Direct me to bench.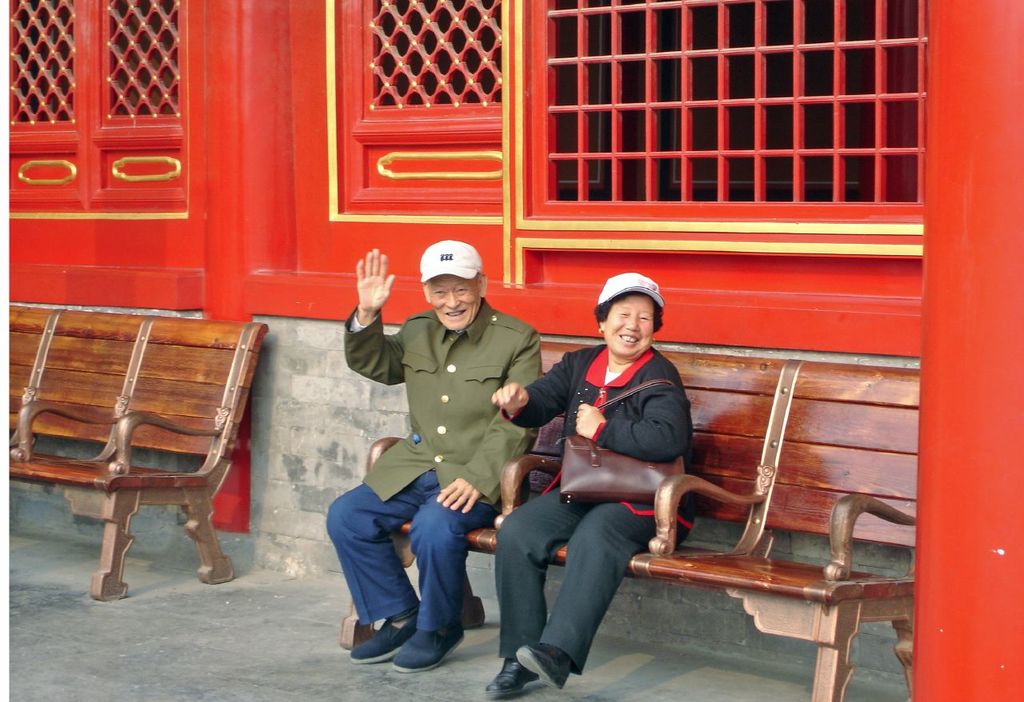
Direction: 334, 341, 916, 700.
